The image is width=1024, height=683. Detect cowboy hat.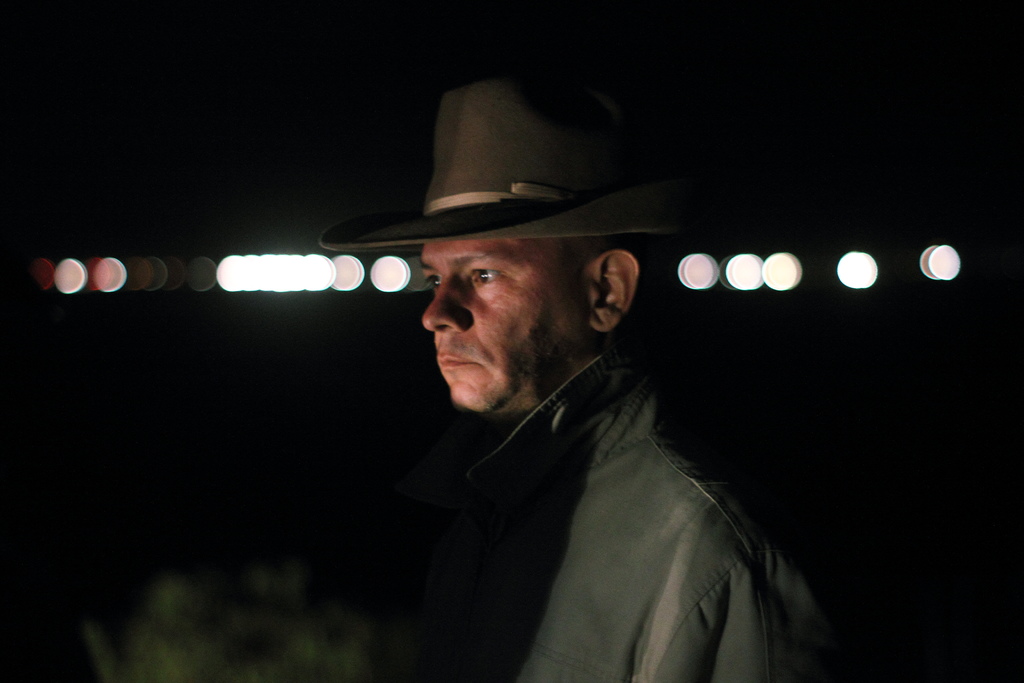
Detection: bbox(320, 66, 707, 240).
